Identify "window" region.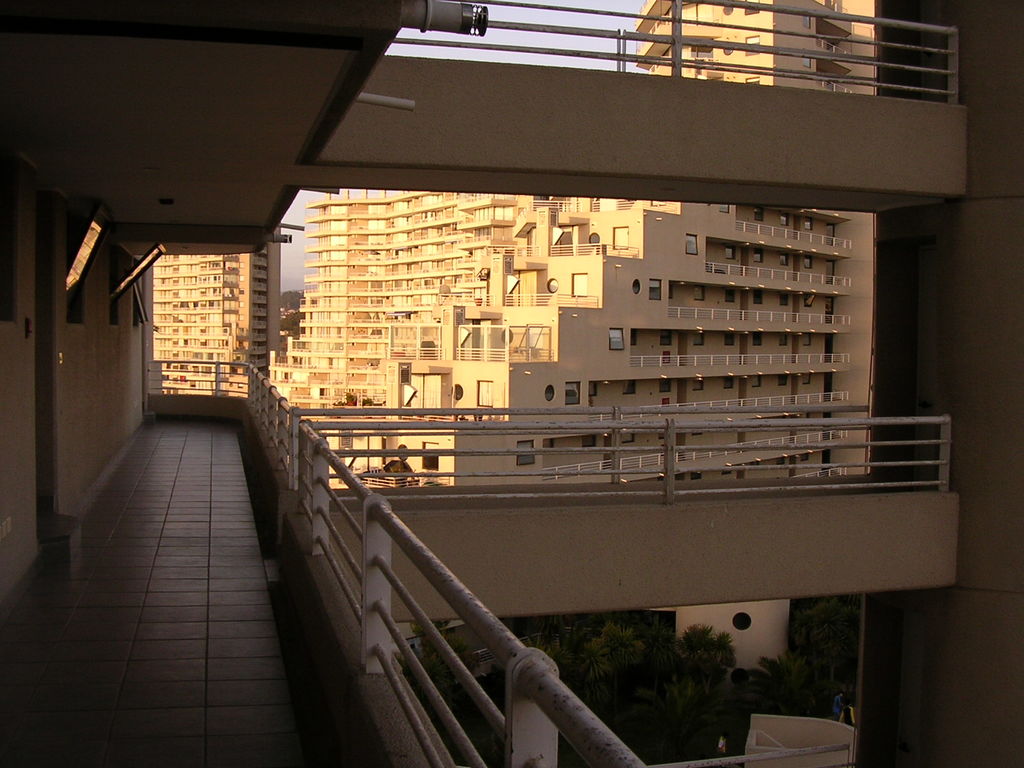
Region: bbox(804, 52, 812, 67).
